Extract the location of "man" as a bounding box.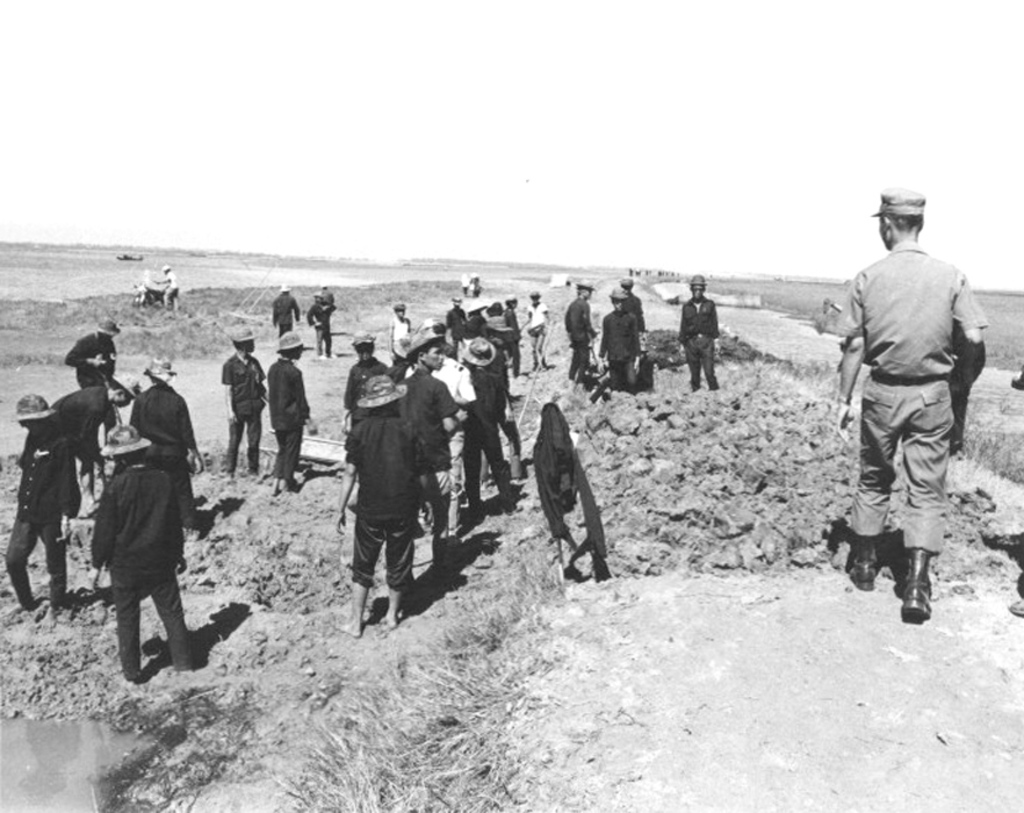
317:286:333:303.
